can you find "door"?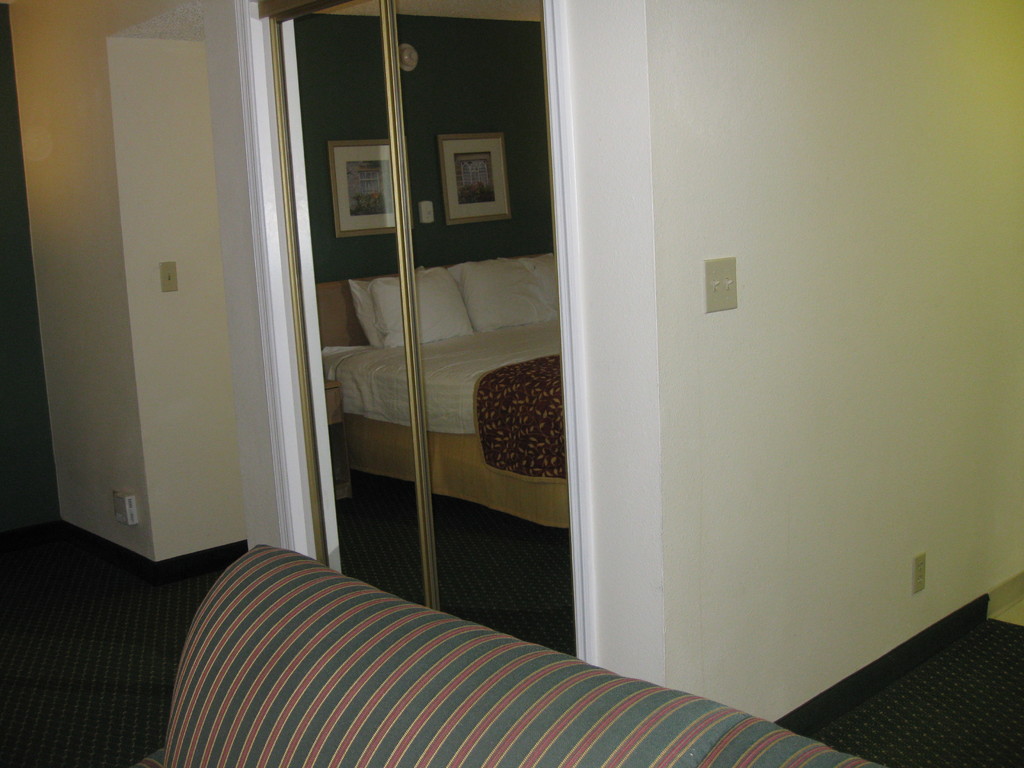
Yes, bounding box: left=266, top=0, right=580, bottom=659.
